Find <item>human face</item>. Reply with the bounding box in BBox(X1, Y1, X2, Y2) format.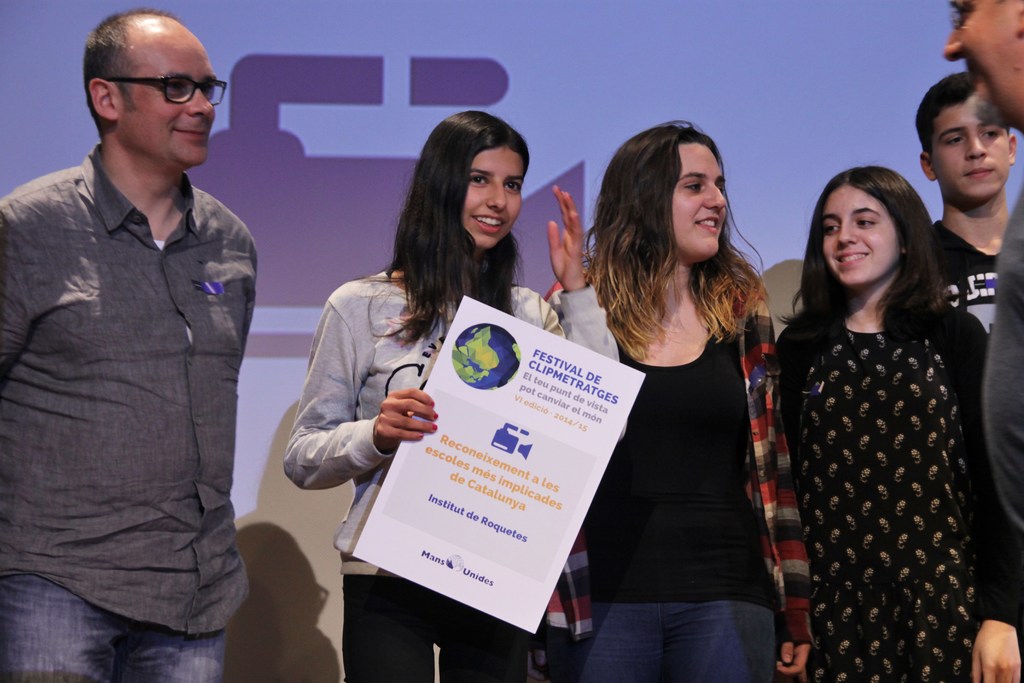
BBox(819, 185, 900, 279).
